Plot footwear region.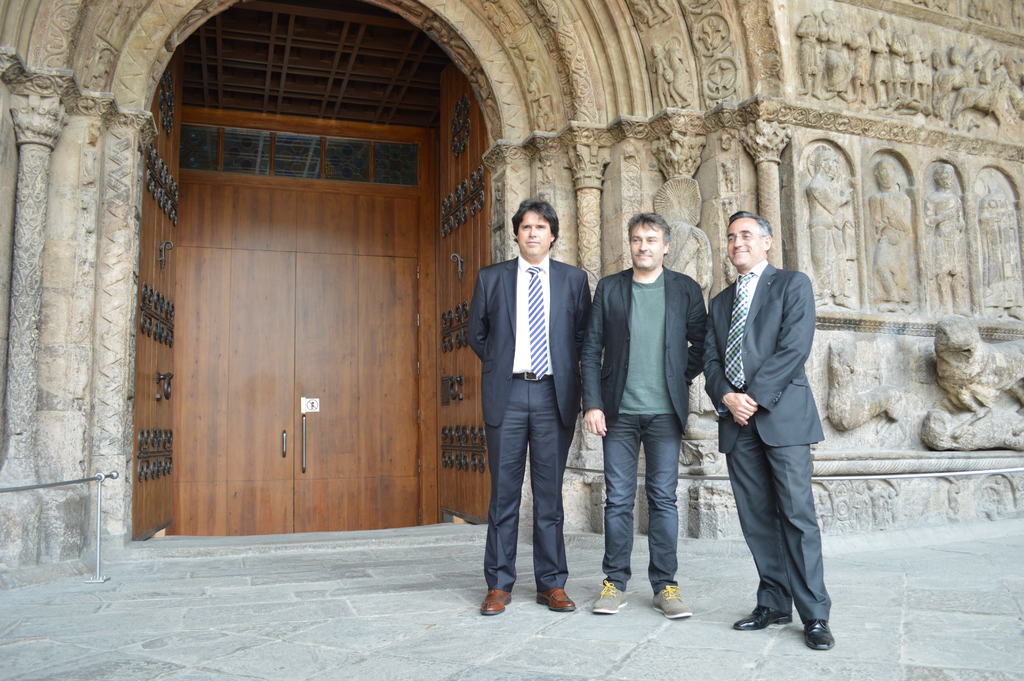
Plotted at (left=651, top=585, right=694, bottom=620).
